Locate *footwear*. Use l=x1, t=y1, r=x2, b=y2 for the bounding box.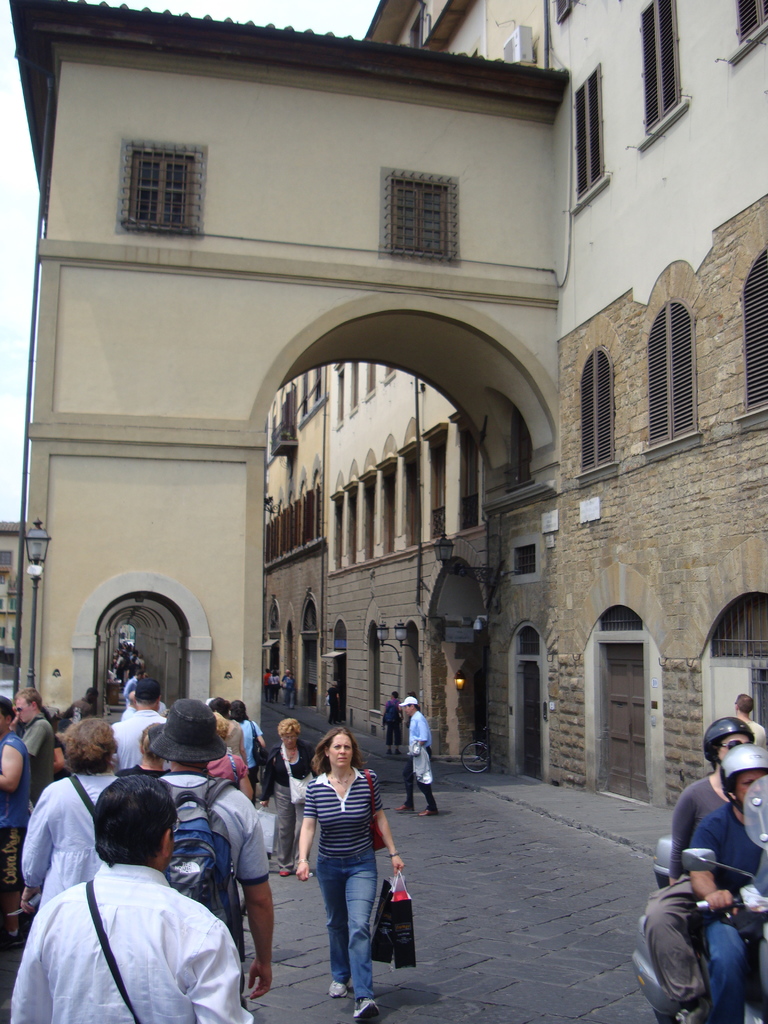
l=326, t=977, r=342, b=996.
